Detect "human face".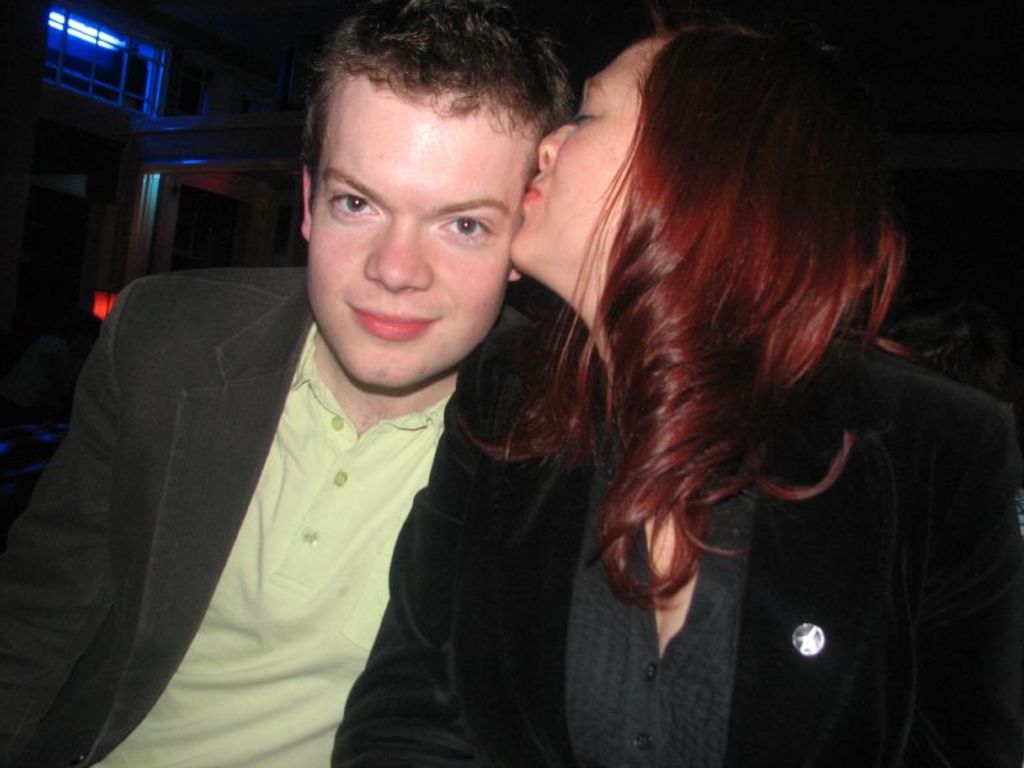
Detected at left=303, top=76, right=544, bottom=384.
